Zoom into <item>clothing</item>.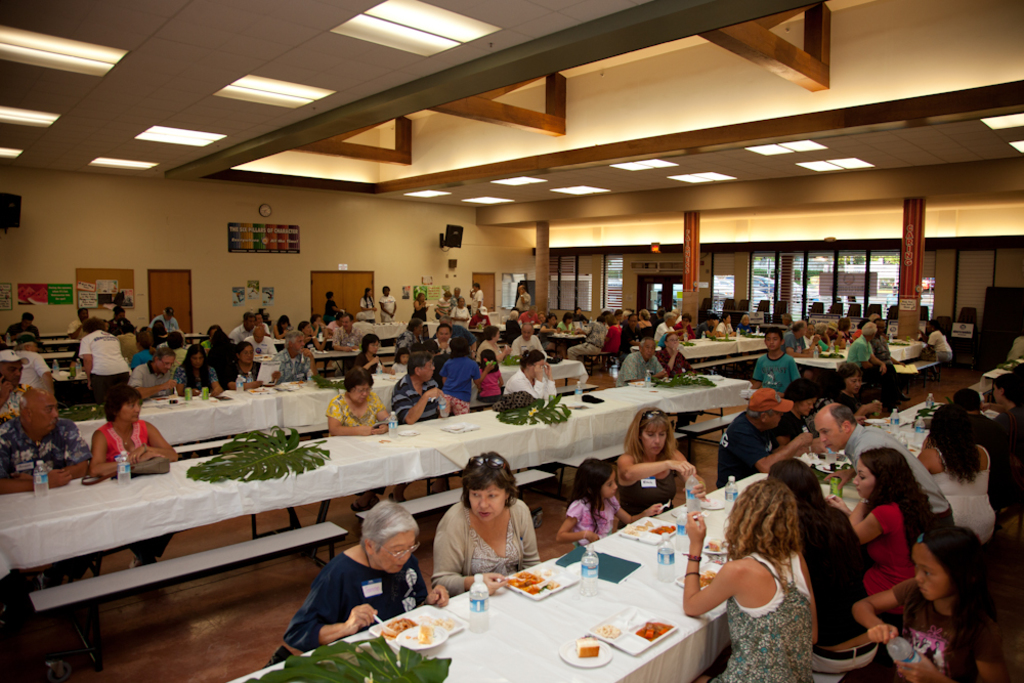
Zoom target: [783, 333, 805, 352].
